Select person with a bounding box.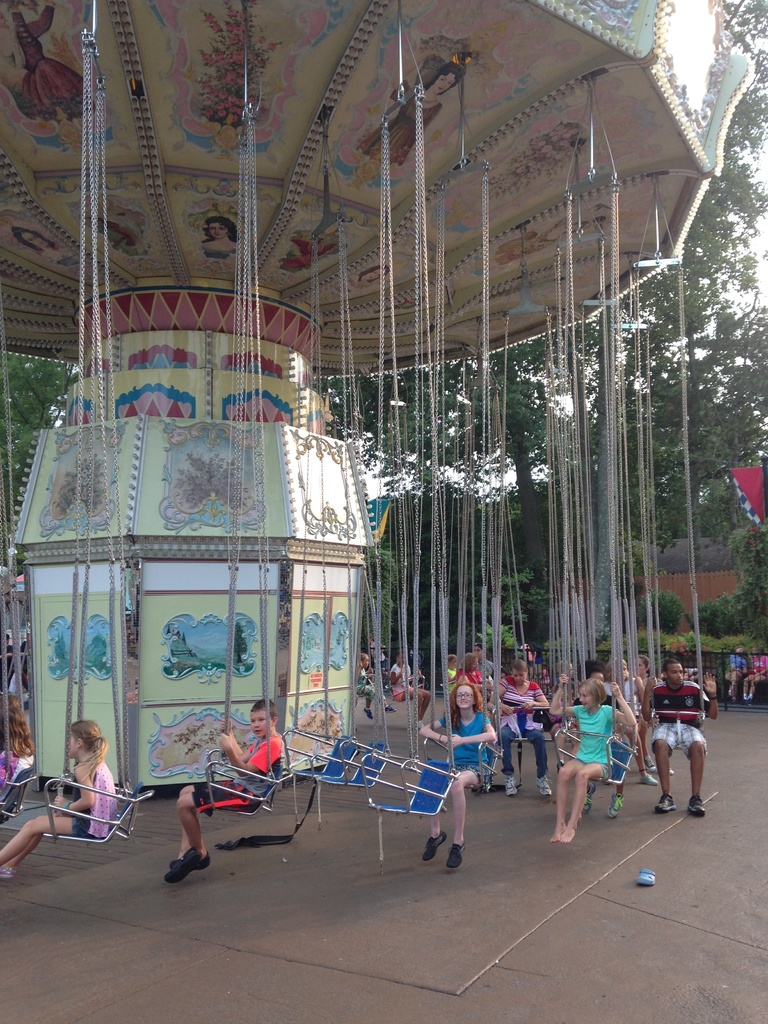
<bbox>417, 684, 498, 869</bbox>.
